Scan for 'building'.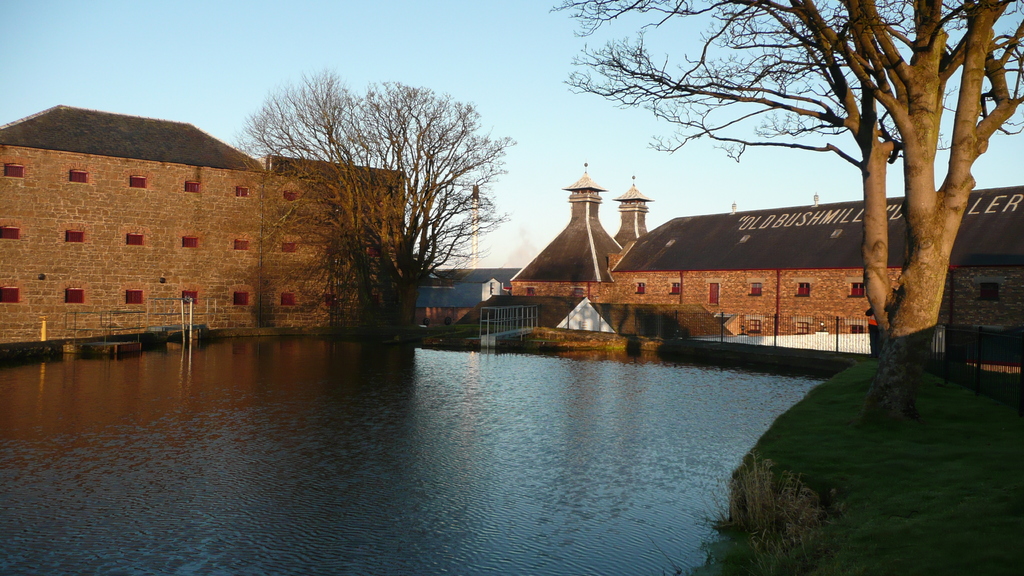
Scan result: bbox(2, 102, 406, 340).
